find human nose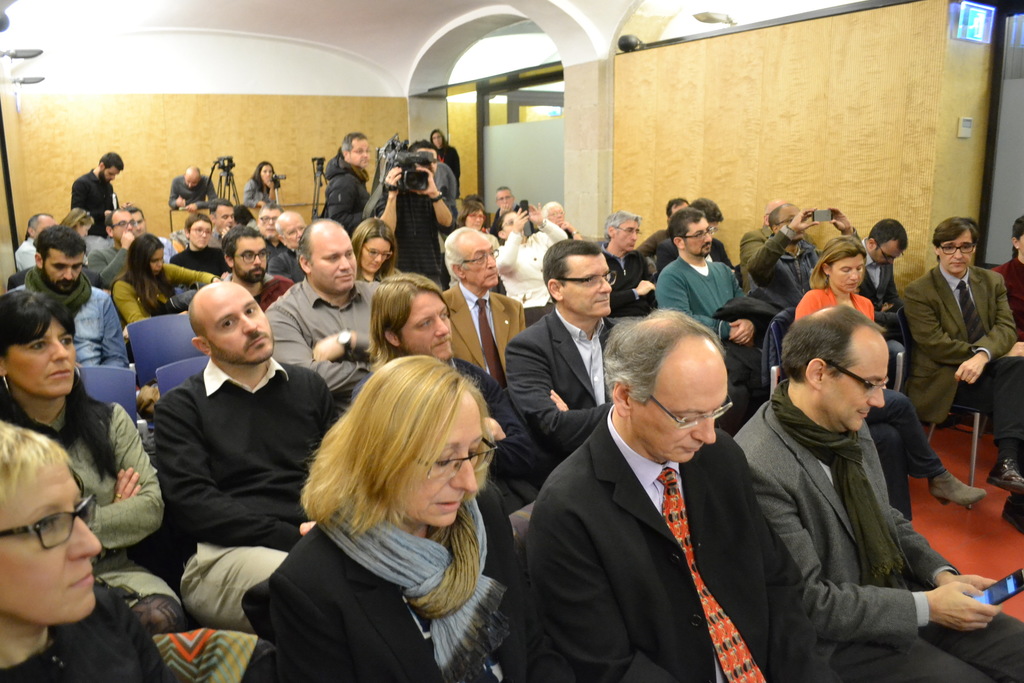
l=436, t=318, r=450, b=336
